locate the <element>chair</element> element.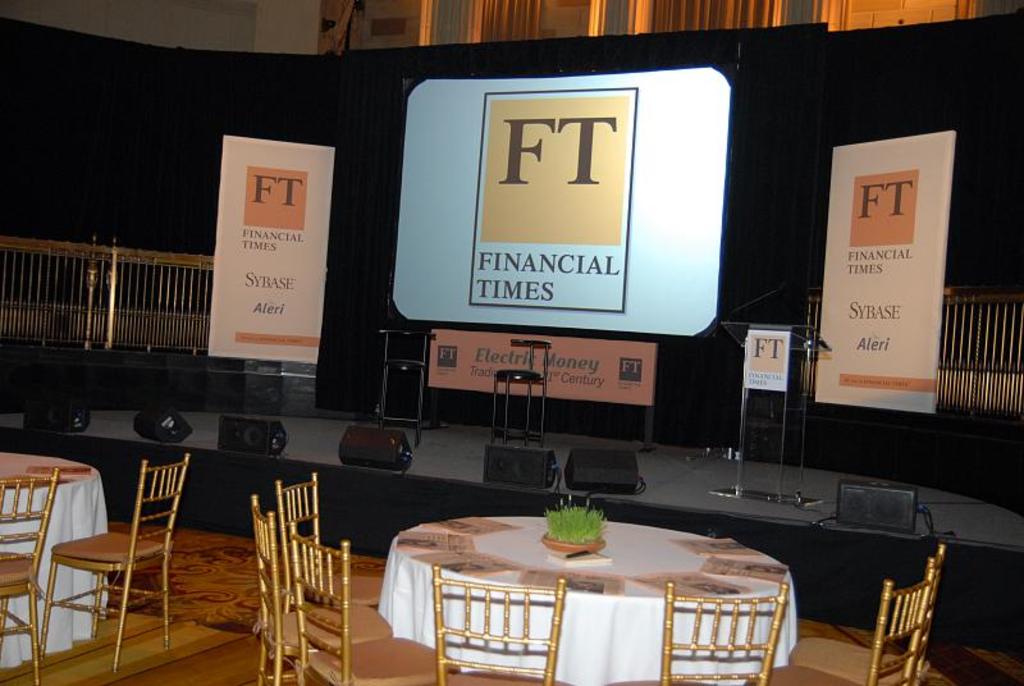
Element bbox: box=[493, 337, 552, 451].
